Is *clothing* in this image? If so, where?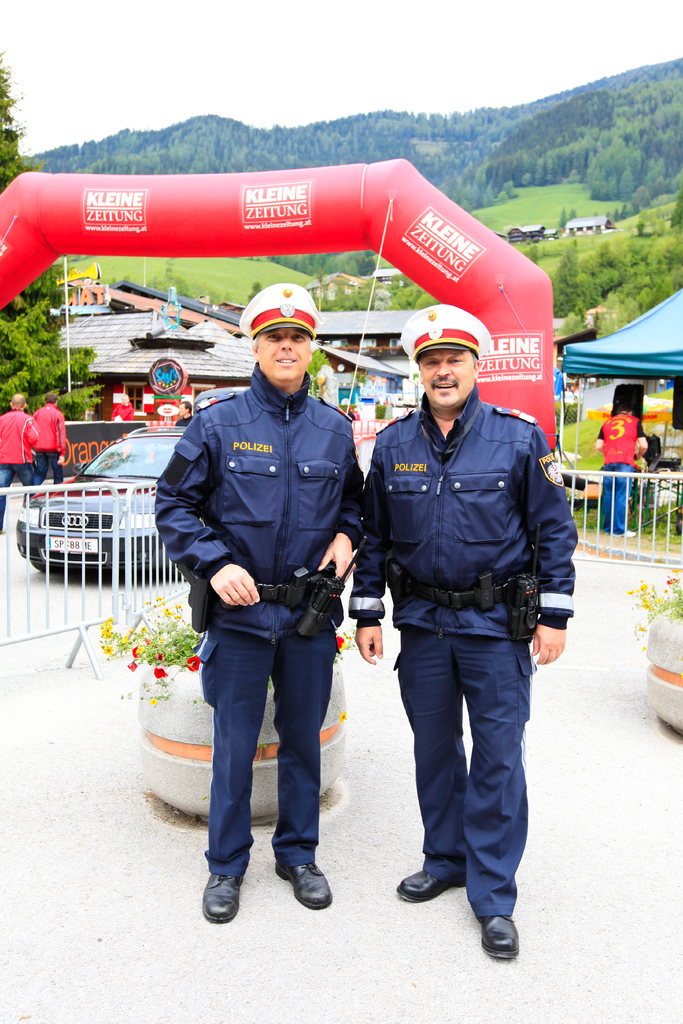
Yes, at (x1=35, y1=407, x2=63, y2=486).
